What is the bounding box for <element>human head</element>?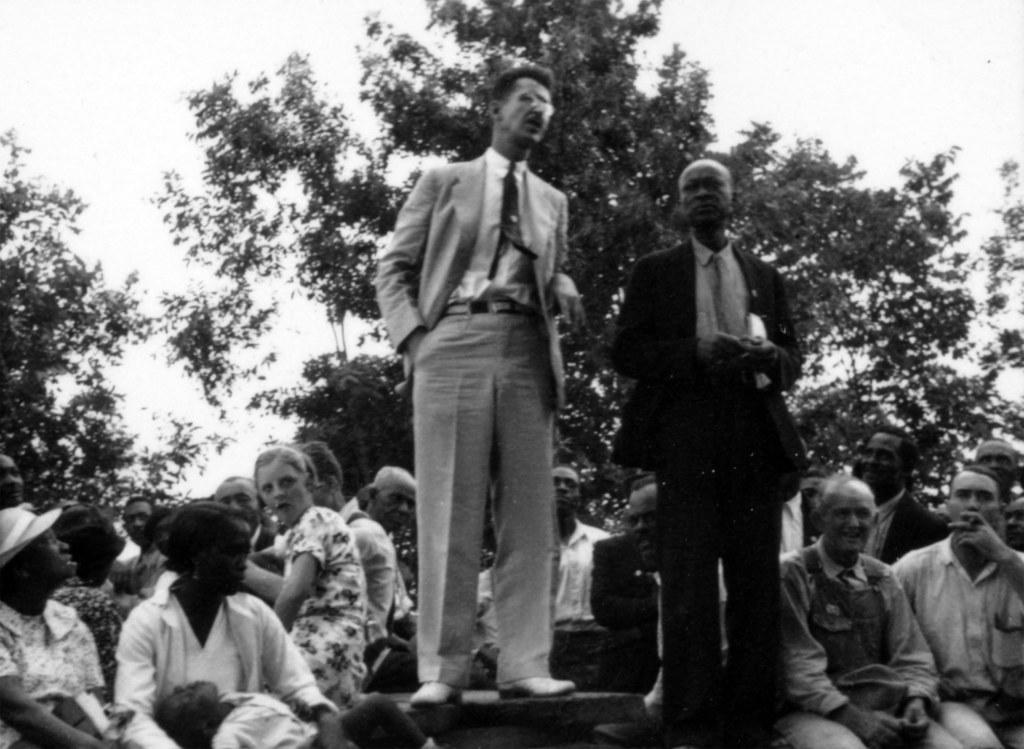
detection(150, 679, 221, 746).
